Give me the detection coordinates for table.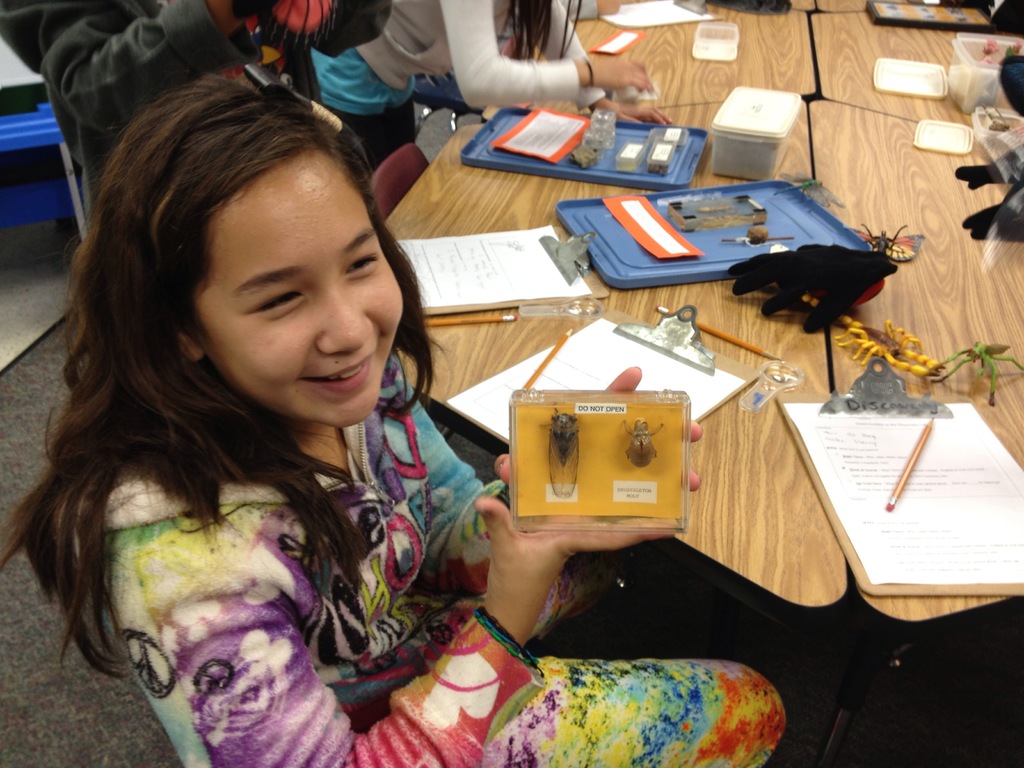
detection(367, 0, 1023, 707).
